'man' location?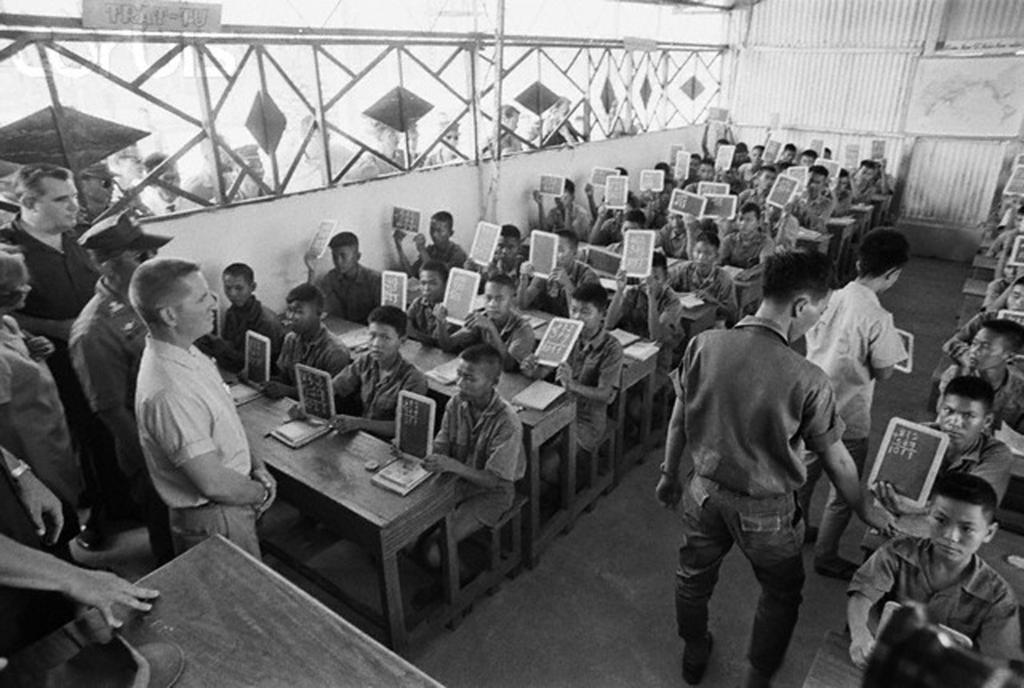
x1=661, y1=266, x2=873, y2=677
